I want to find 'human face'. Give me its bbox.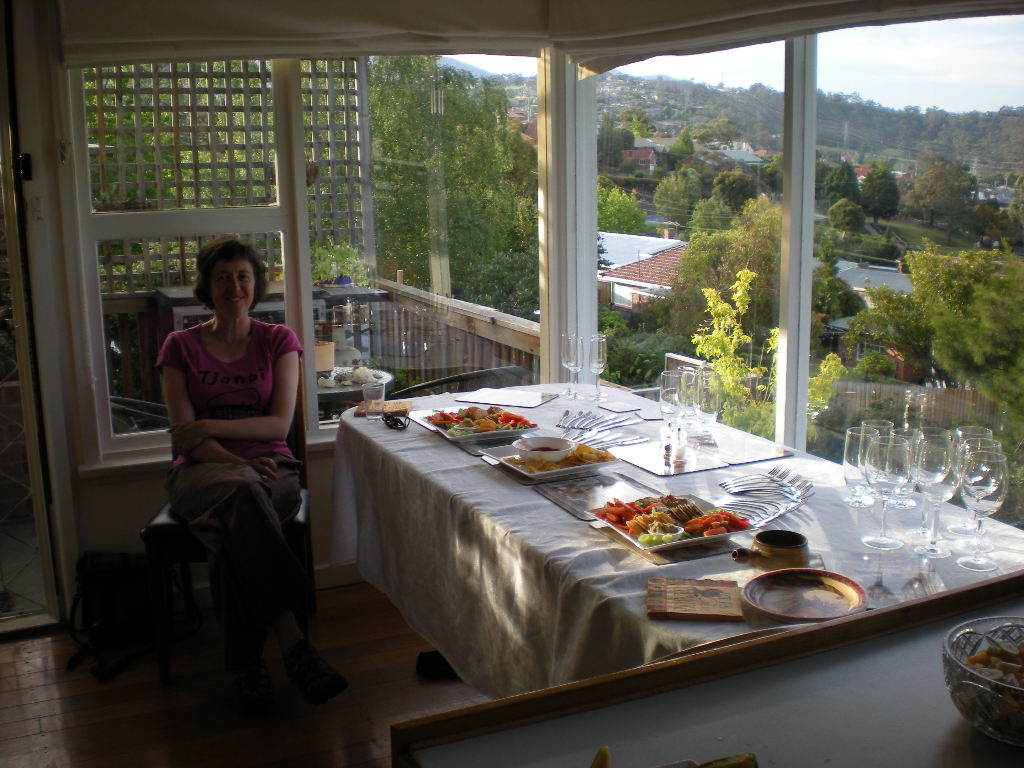
detection(209, 258, 259, 324).
